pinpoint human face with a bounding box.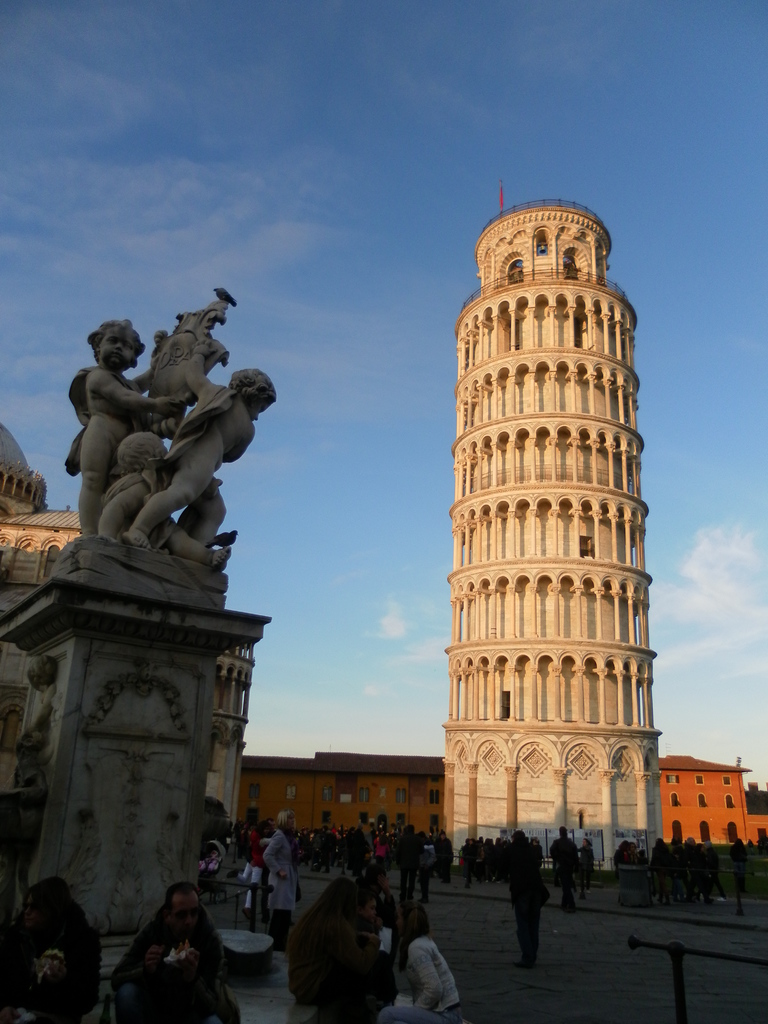
bbox=(358, 898, 380, 922).
